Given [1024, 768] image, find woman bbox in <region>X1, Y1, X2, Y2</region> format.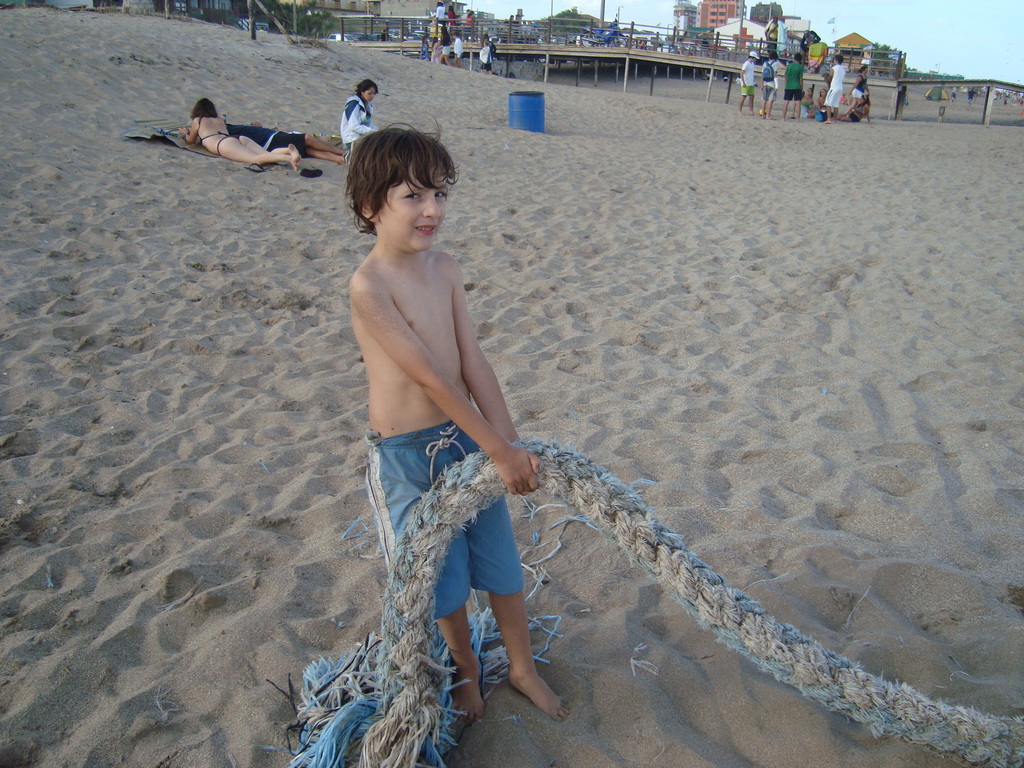
<region>762, 51, 778, 119</region>.
